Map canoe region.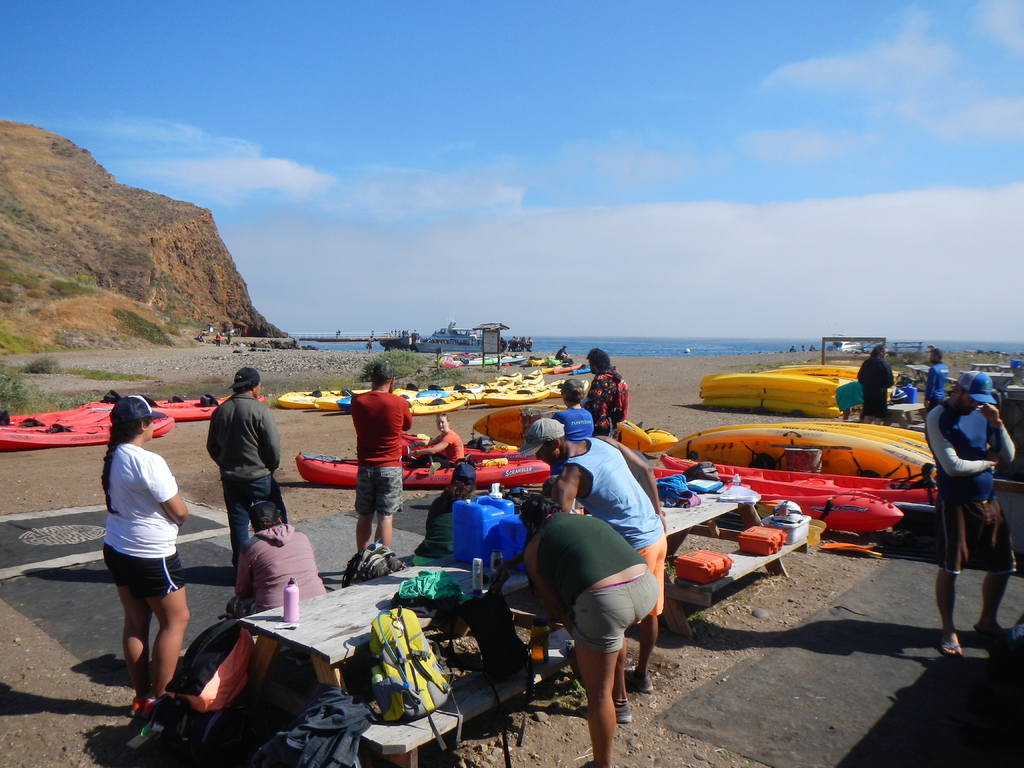
Mapped to [0,408,175,456].
